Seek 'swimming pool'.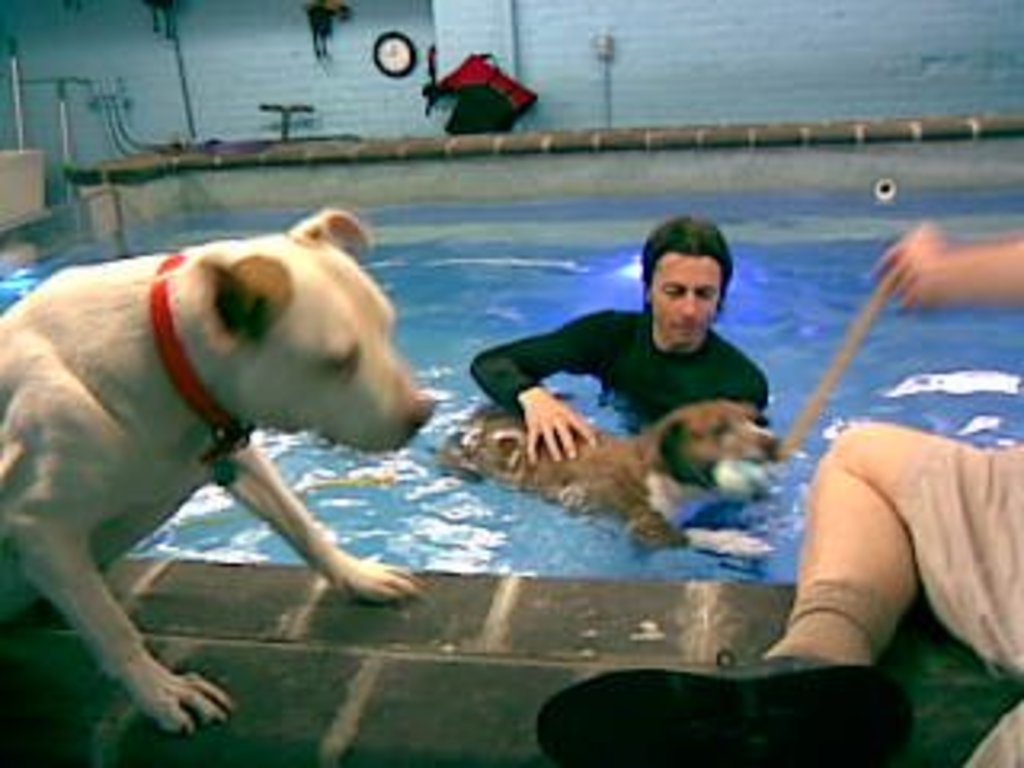
locate(61, 154, 998, 767).
